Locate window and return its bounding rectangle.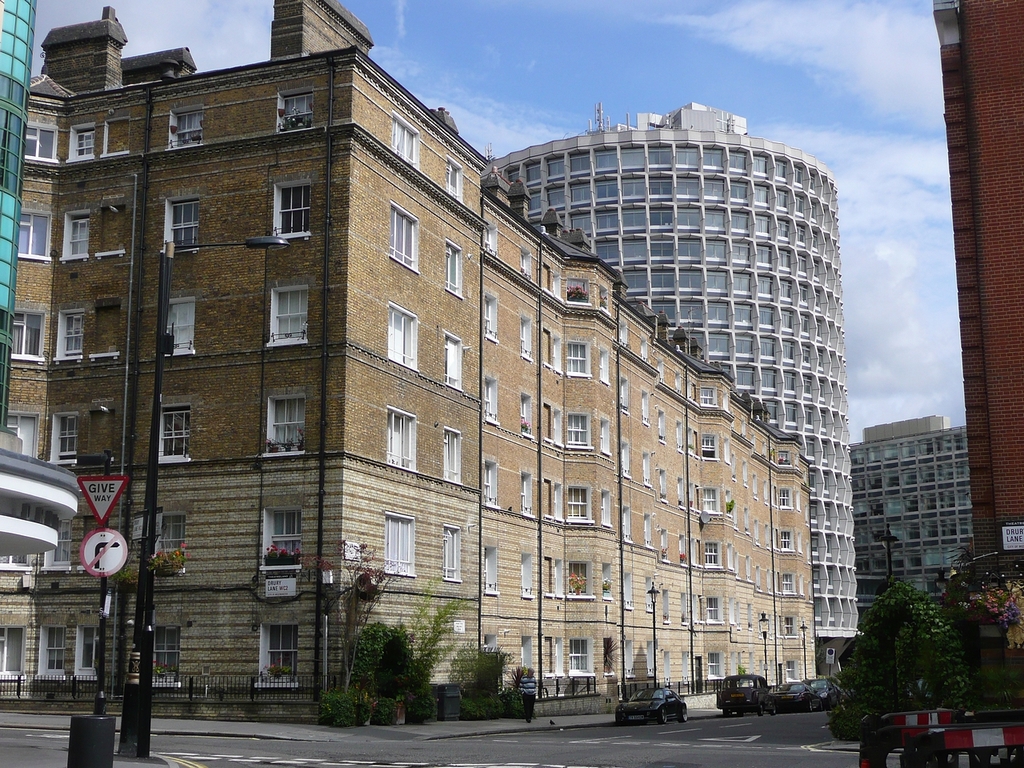
region(698, 484, 719, 514).
